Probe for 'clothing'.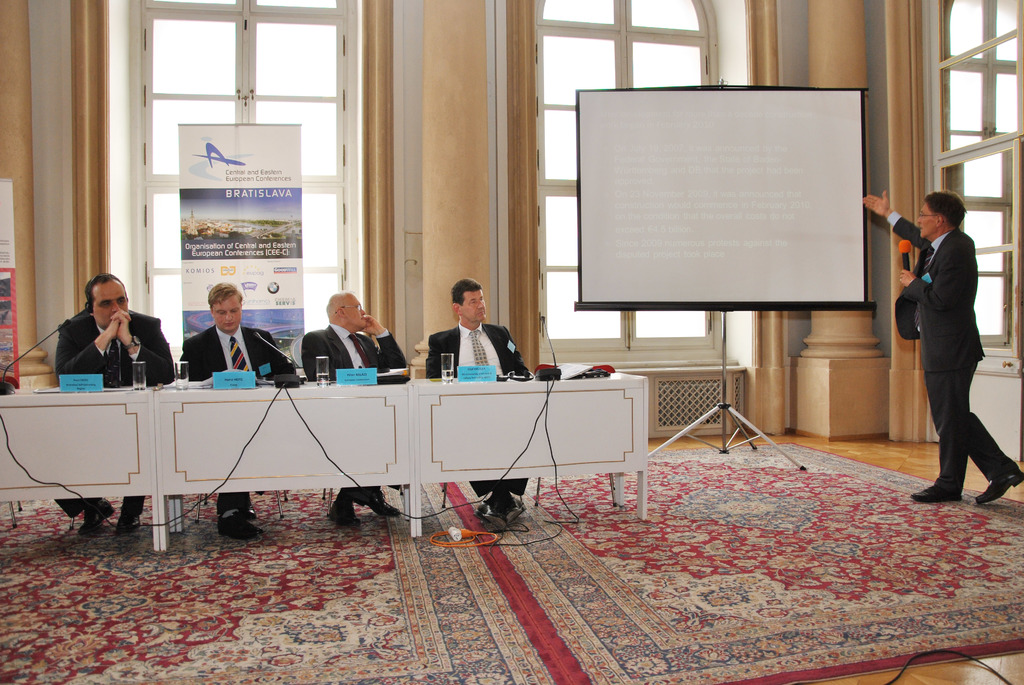
Probe result: 59:310:175:508.
